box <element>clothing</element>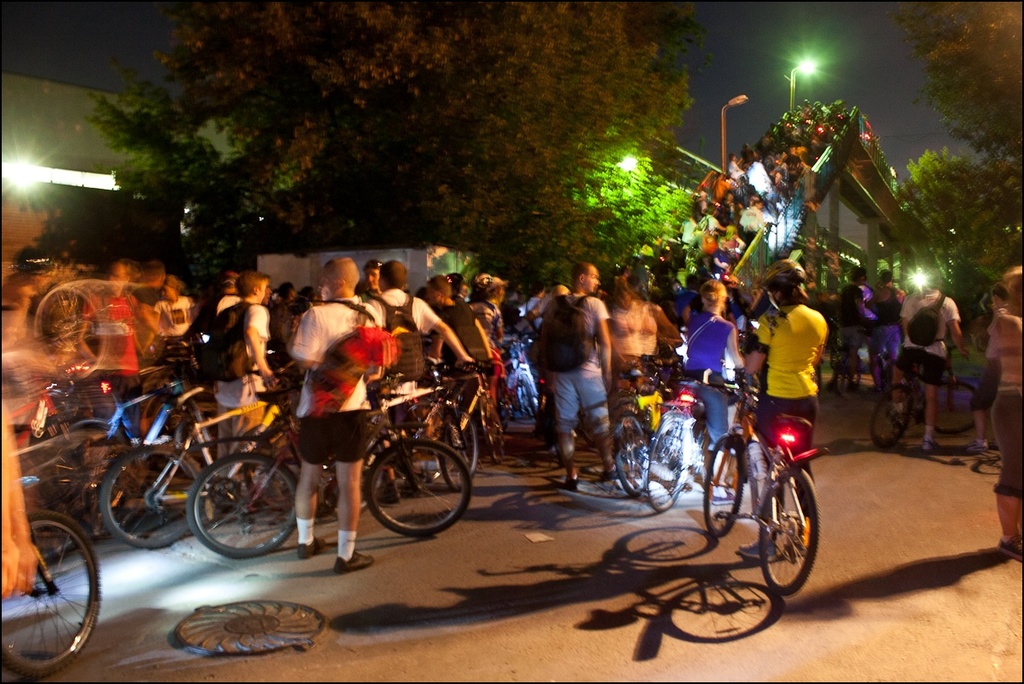
pyautogui.locateOnScreen(156, 296, 191, 337)
